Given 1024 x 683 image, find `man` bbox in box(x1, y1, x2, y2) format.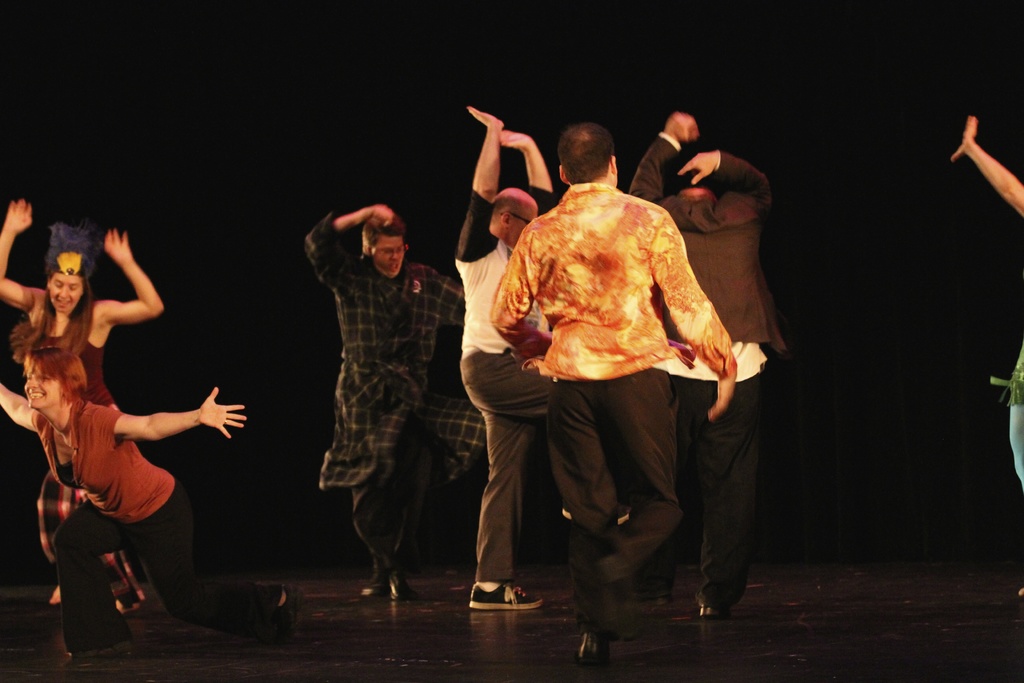
box(627, 111, 790, 625).
